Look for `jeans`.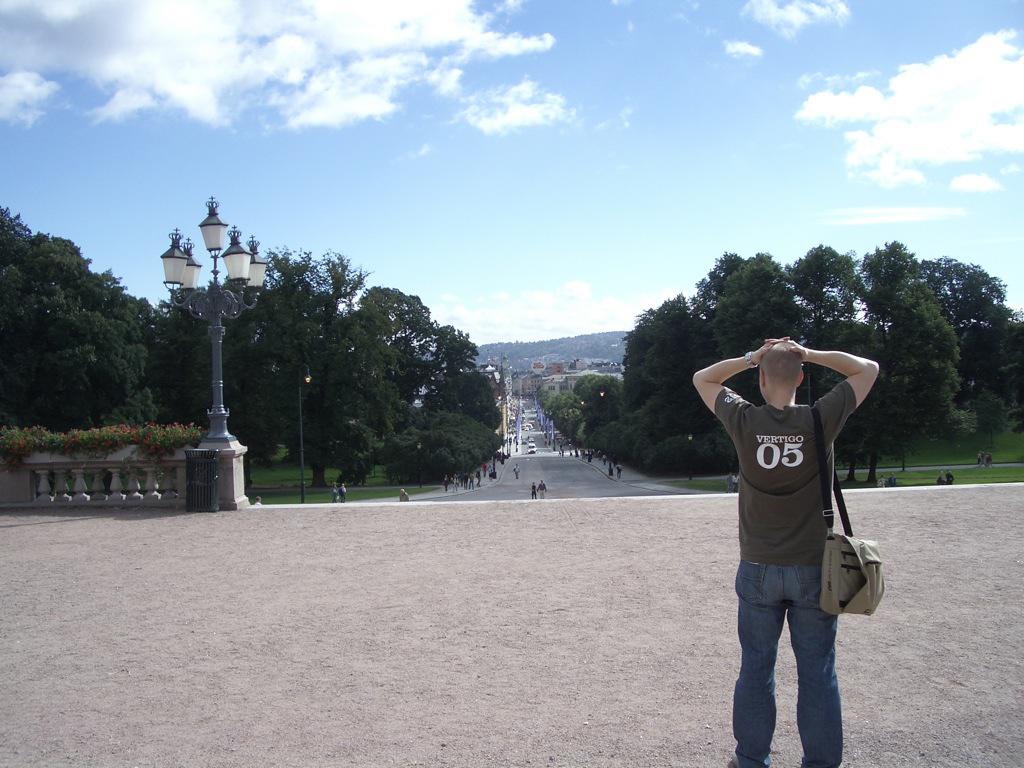
Found: bbox=[736, 556, 858, 758].
